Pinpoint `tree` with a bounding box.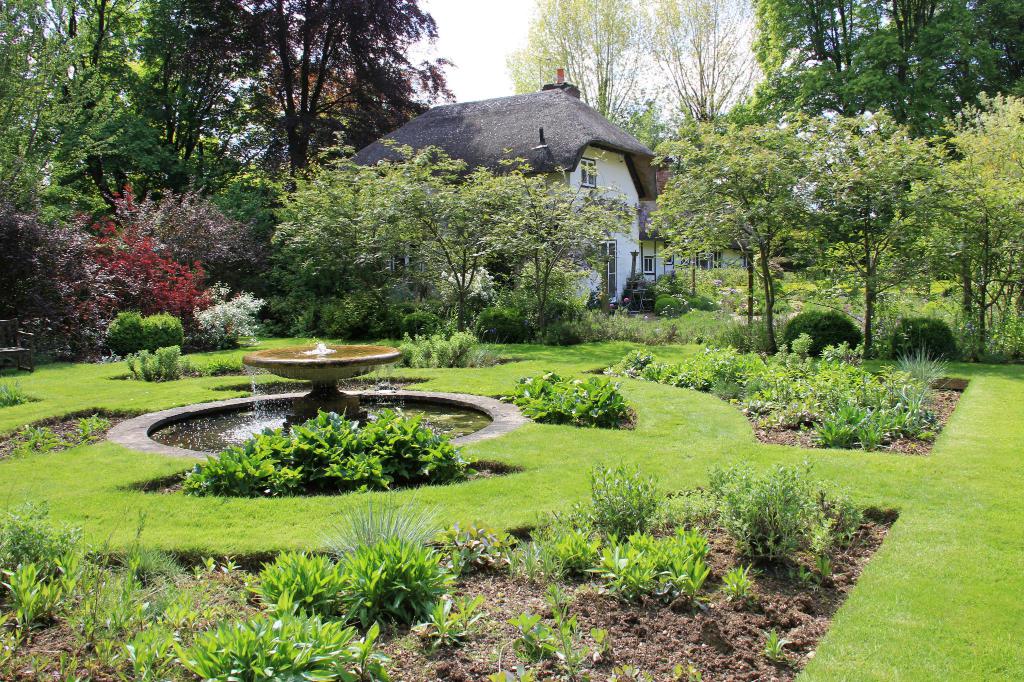
left=753, top=0, right=863, bottom=86.
